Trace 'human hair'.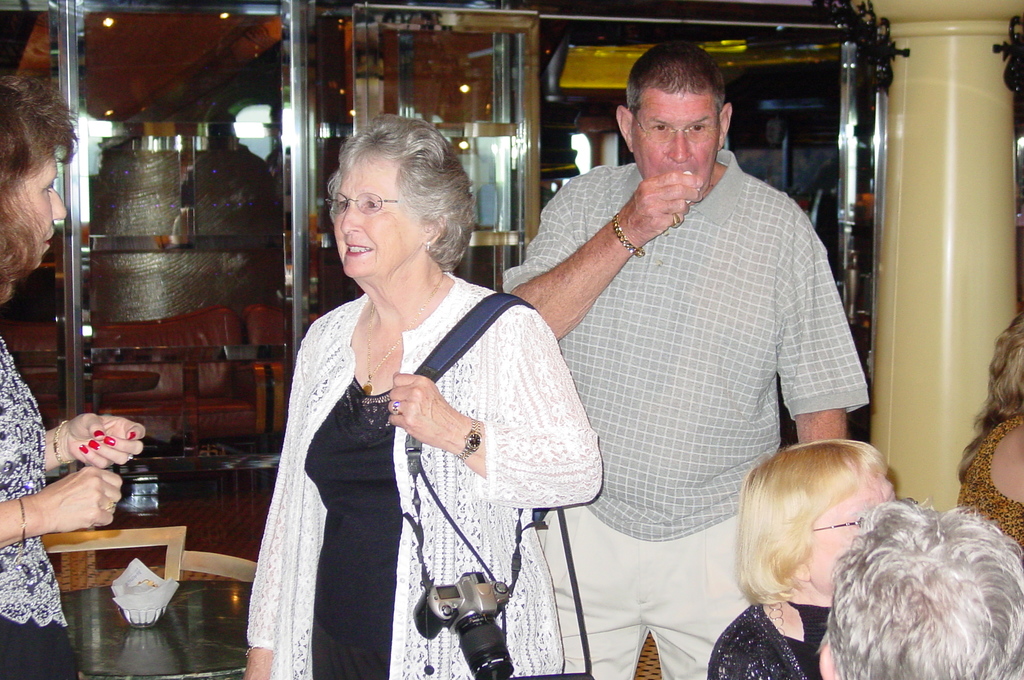
Traced to Rect(625, 41, 727, 109).
